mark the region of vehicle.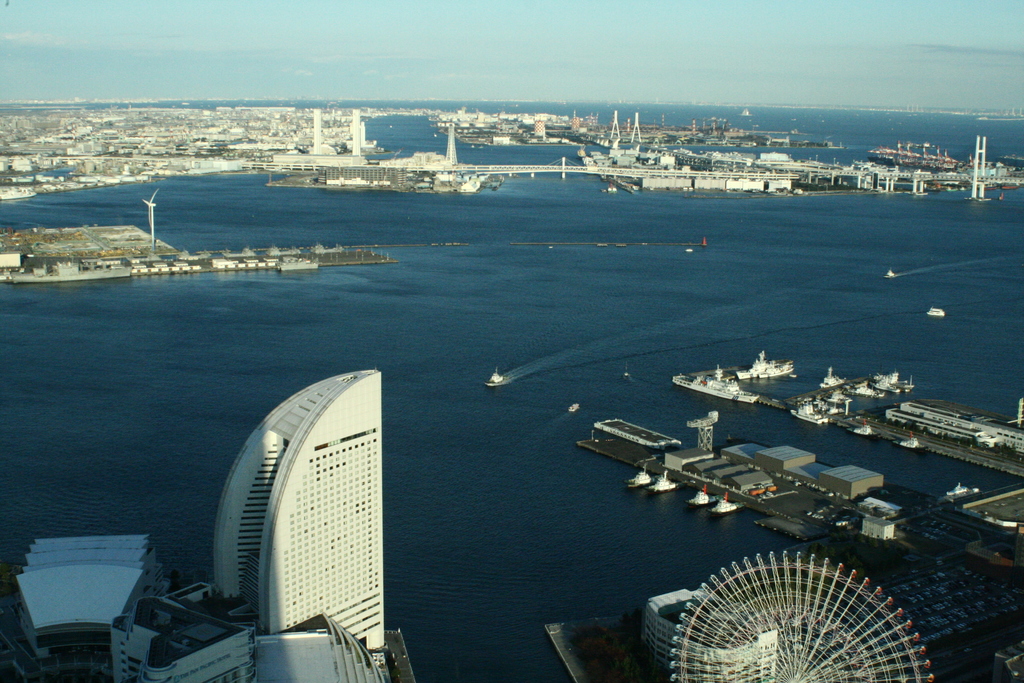
Region: bbox=[673, 365, 759, 404].
